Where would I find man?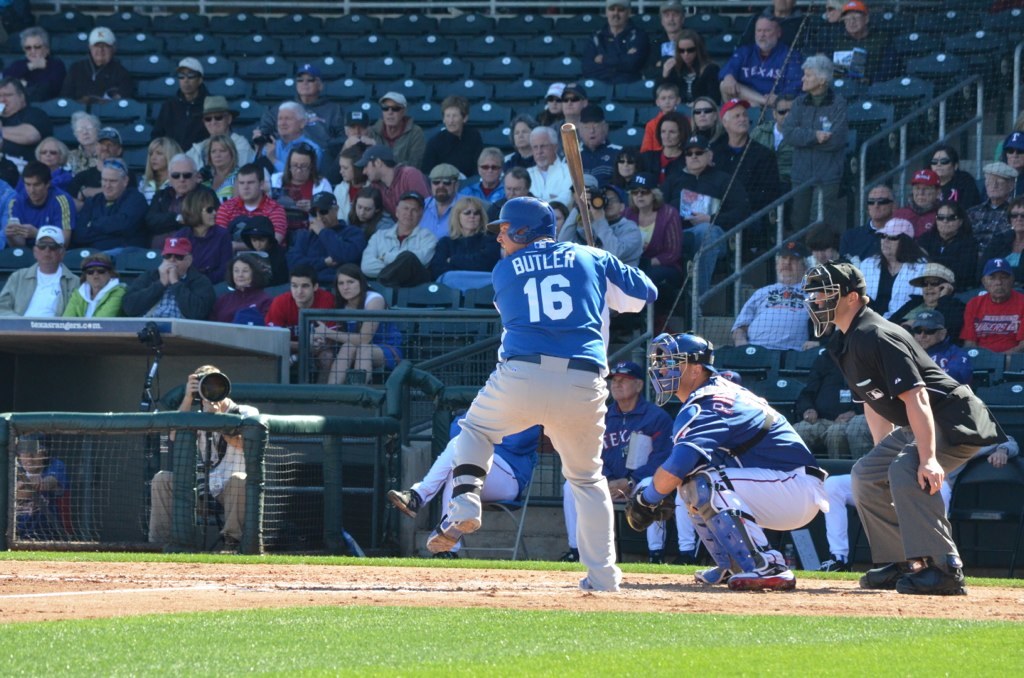
At pyautogui.locateOnScreen(645, 1, 696, 74).
